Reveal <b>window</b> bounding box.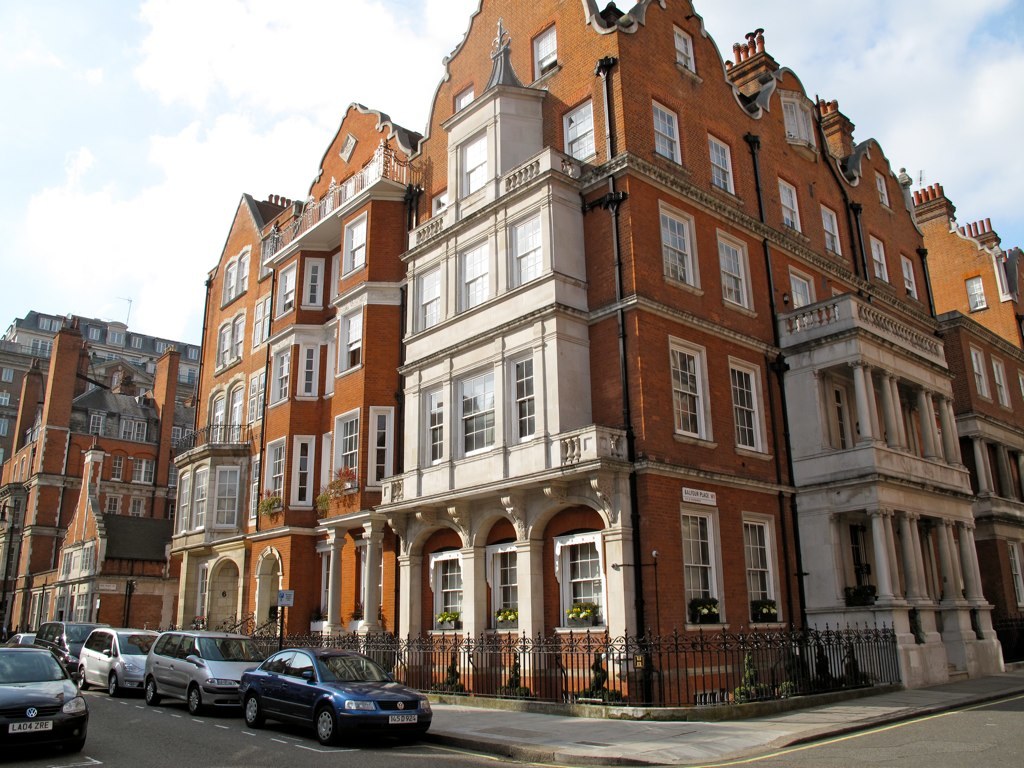
Revealed: bbox=(125, 421, 149, 440).
